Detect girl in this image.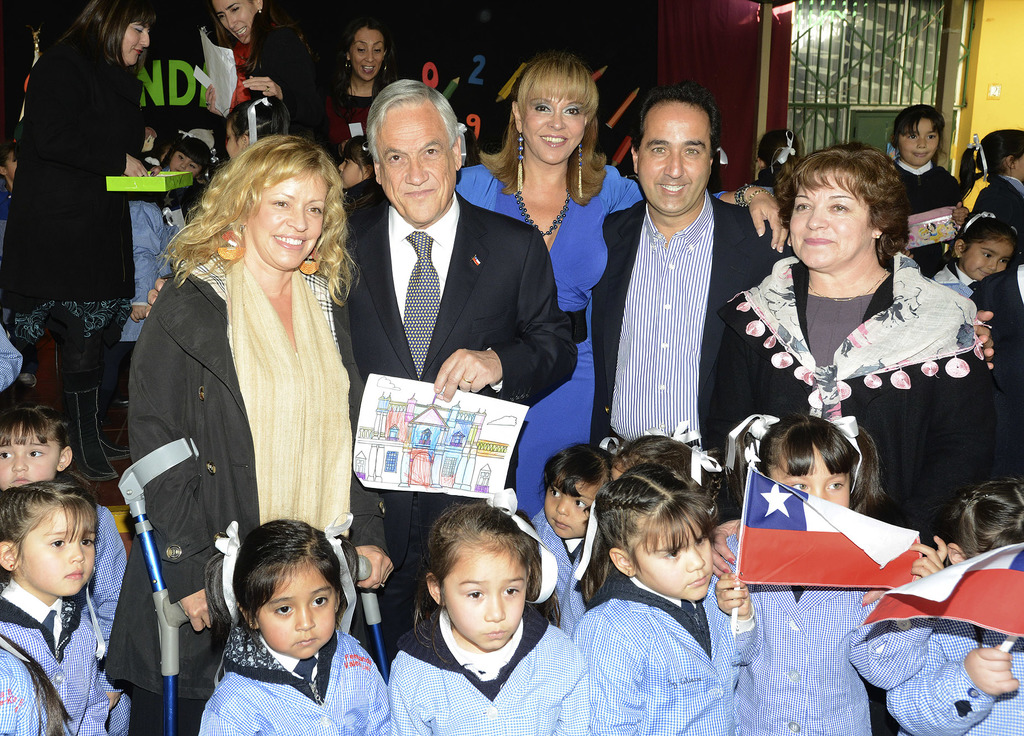
Detection: 1,0,164,480.
